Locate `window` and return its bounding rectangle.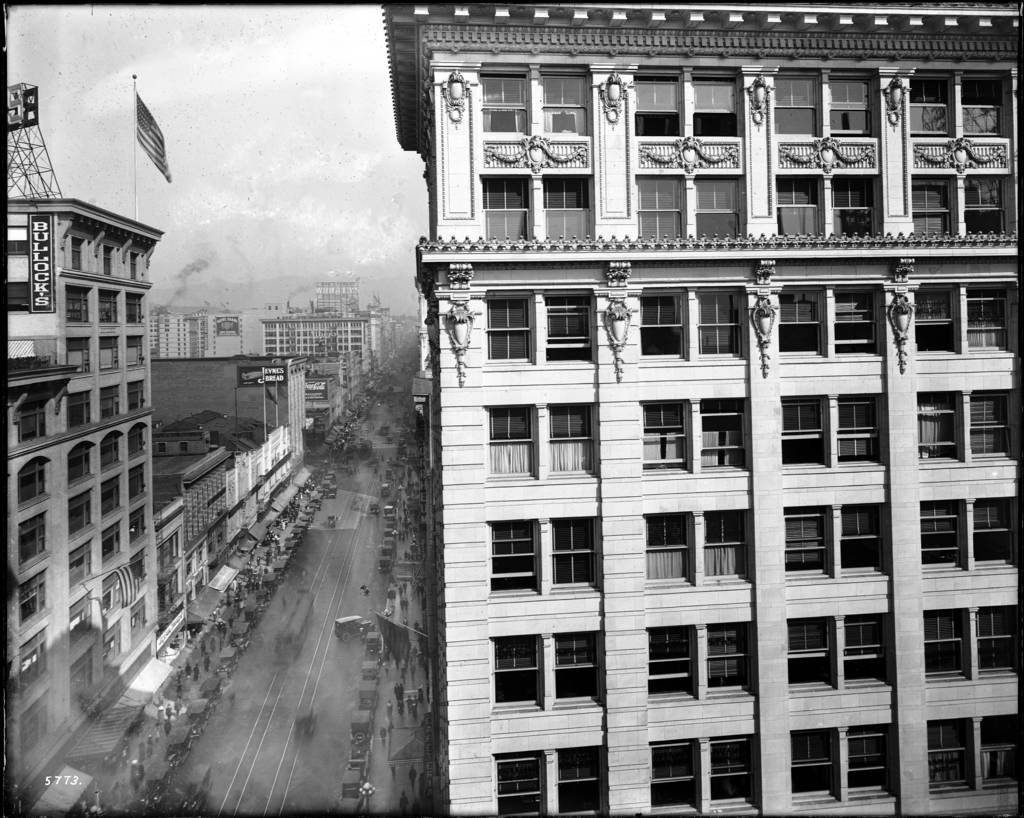
[left=697, top=178, right=742, bottom=239].
